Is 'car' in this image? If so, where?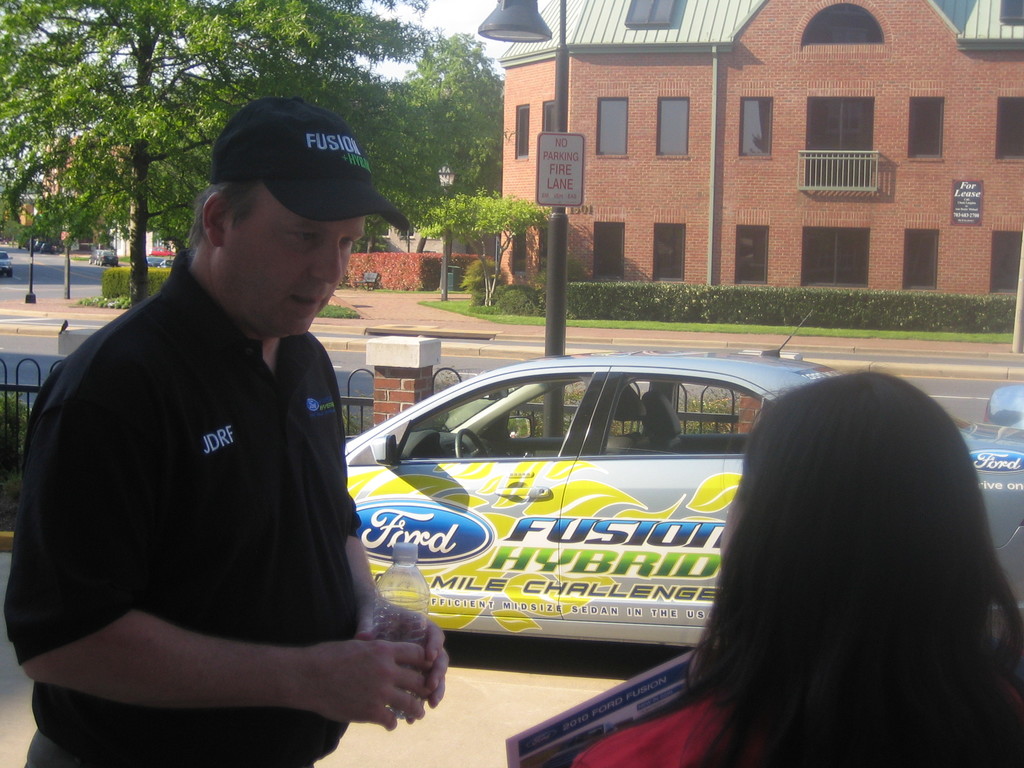
Yes, at x1=150, y1=255, x2=175, y2=271.
